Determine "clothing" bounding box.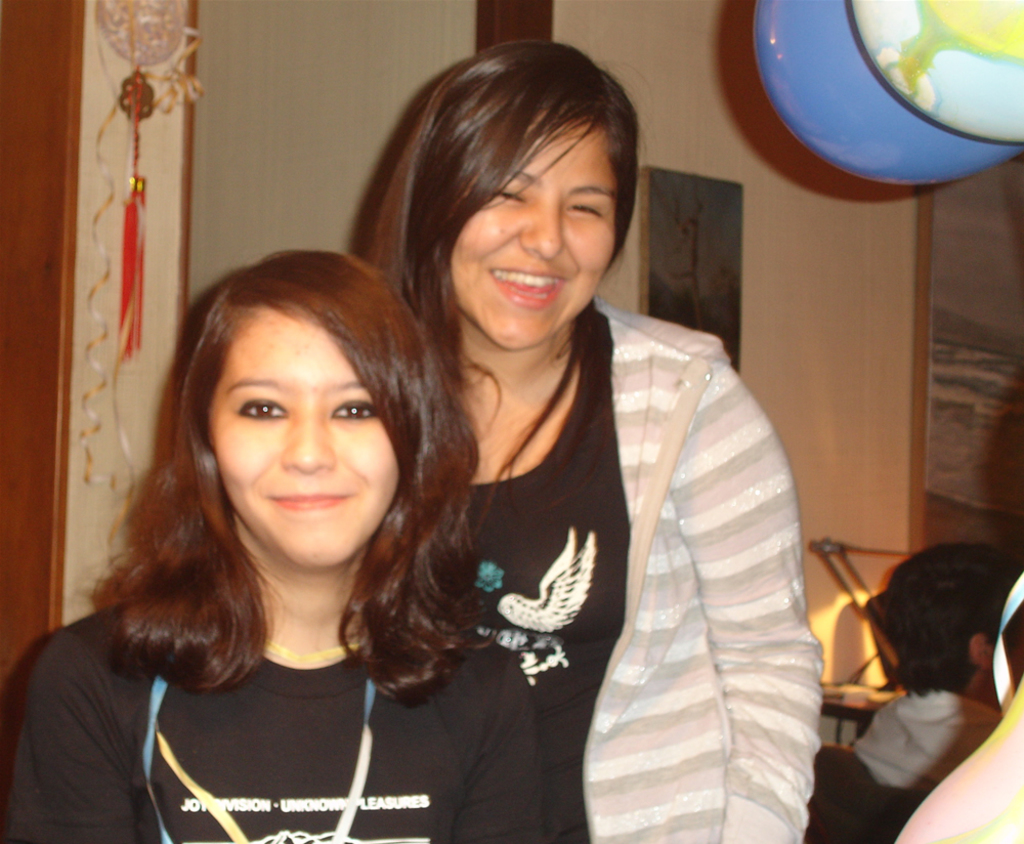
Determined: crop(0, 574, 547, 843).
